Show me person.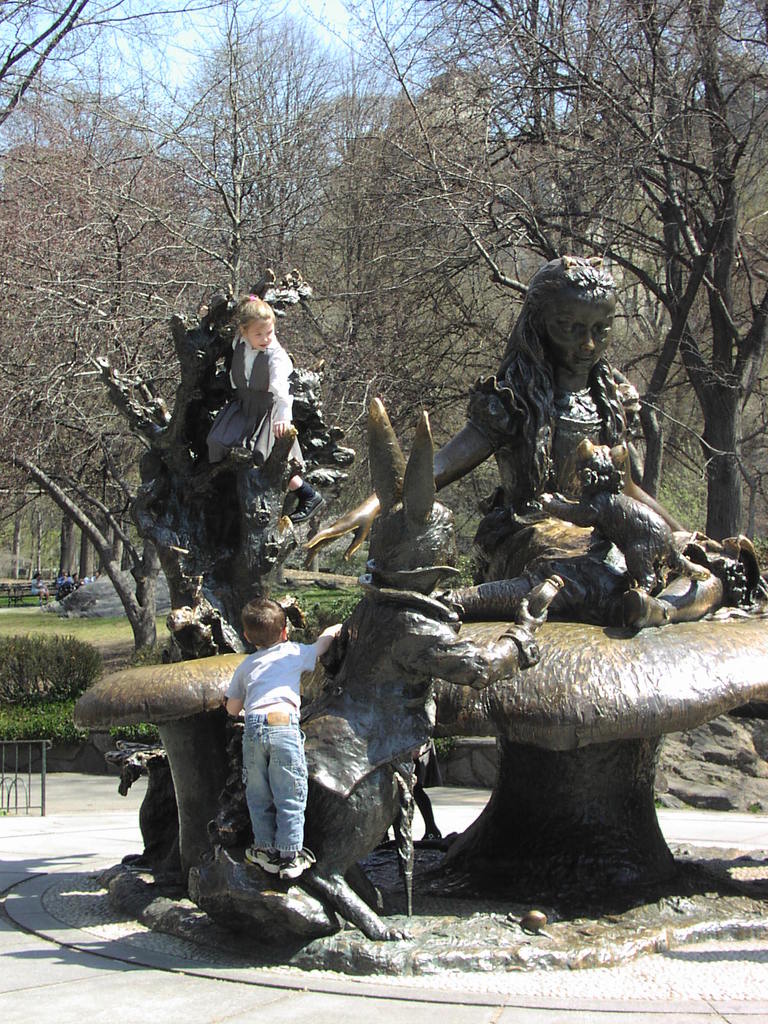
person is here: crop(201, 293, 315, 490).
